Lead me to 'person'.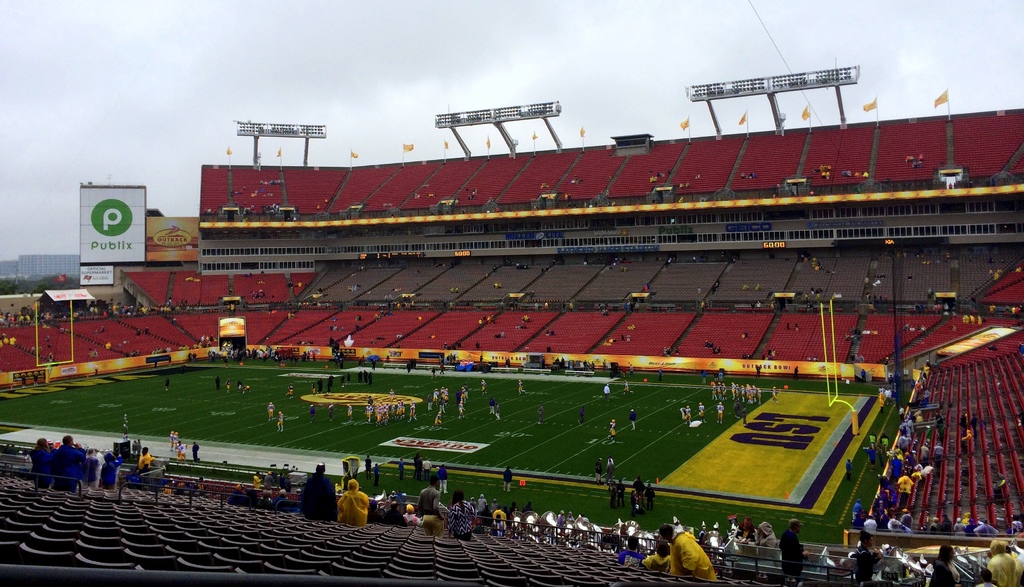
Lead to 873:448:876:465.
